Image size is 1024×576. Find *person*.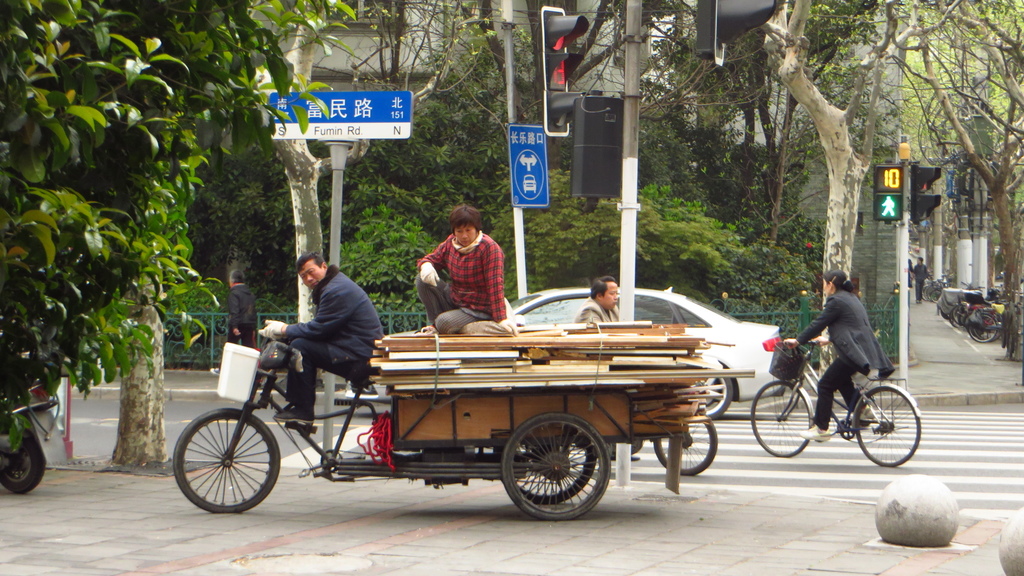
BBox(908, 251, 932, 300).
